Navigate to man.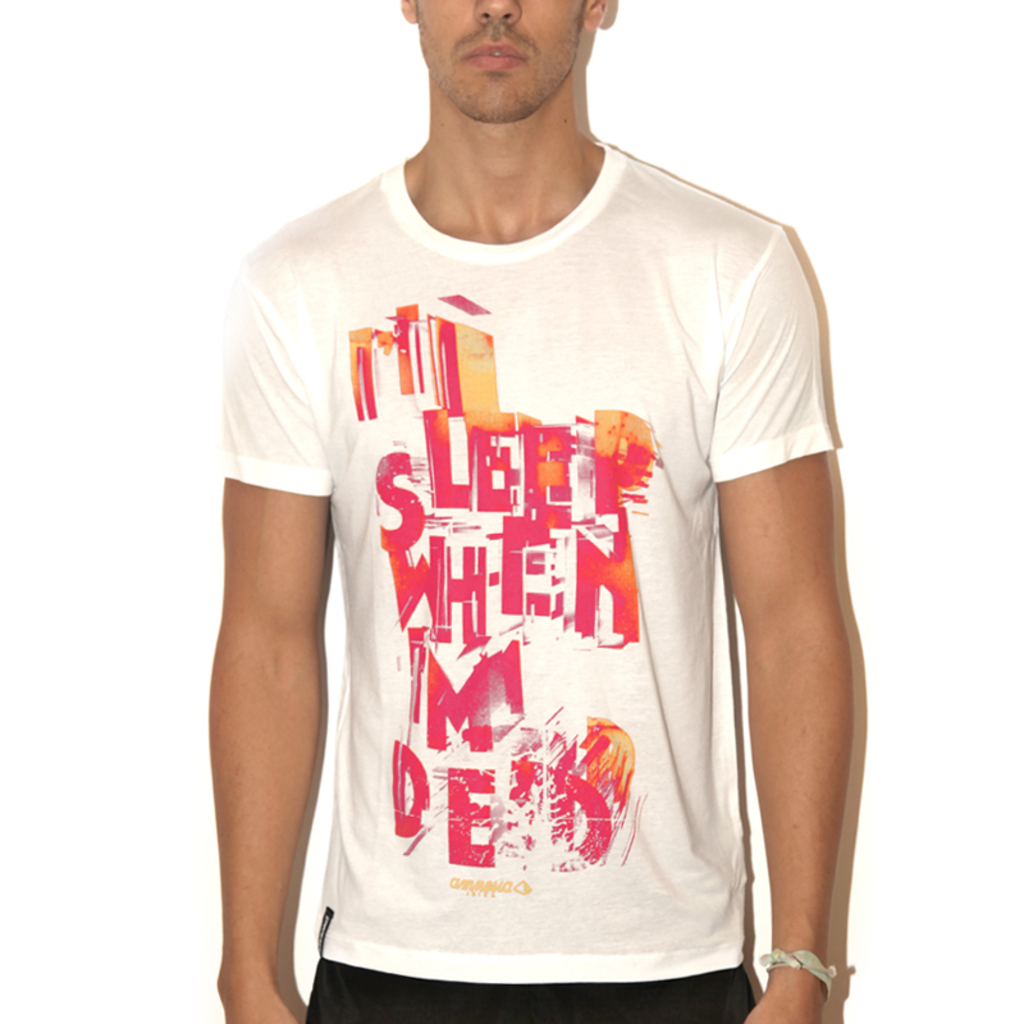
Navigation target: x1=166, y1=0, x2=877, y2=1023.
